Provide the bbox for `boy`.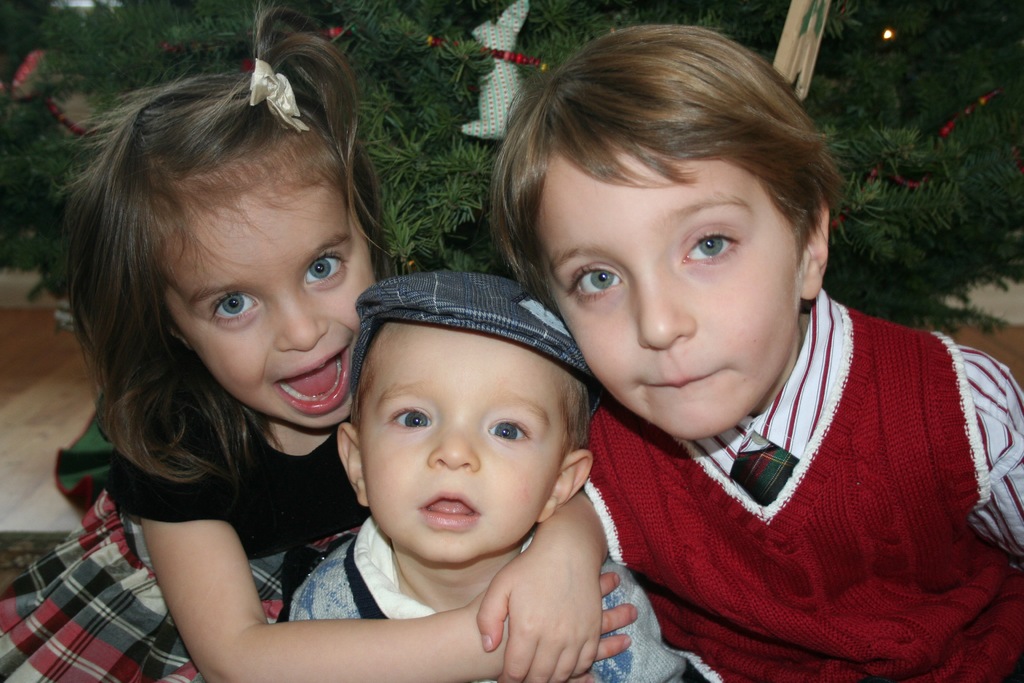
[472, 13, 984, 671].
